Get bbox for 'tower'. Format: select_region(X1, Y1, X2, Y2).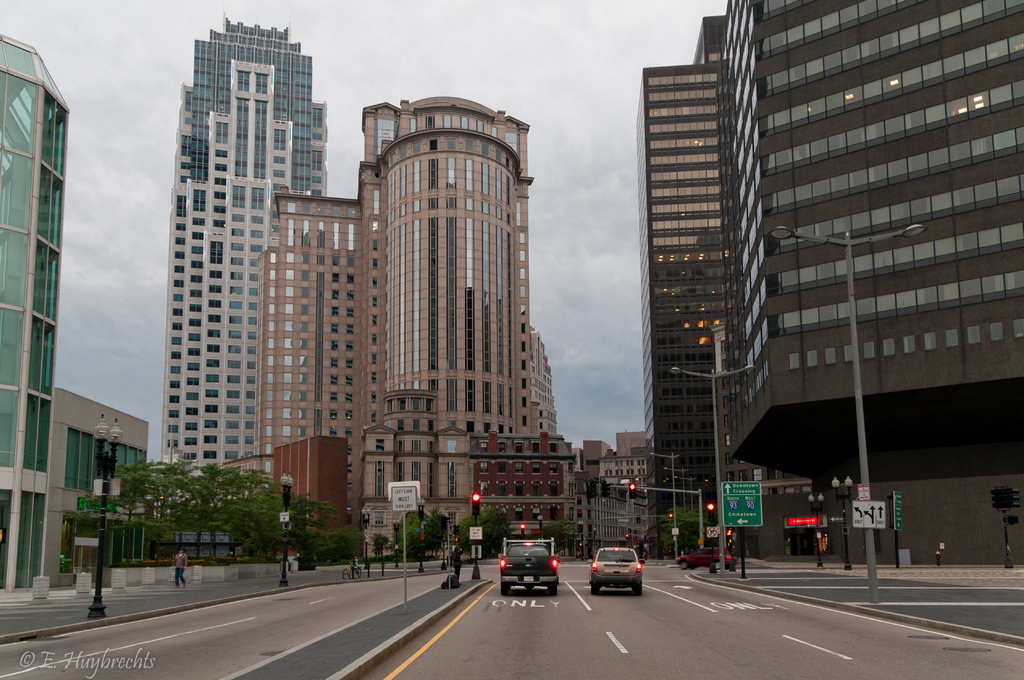
select_region(238, 180, 369, 506).
